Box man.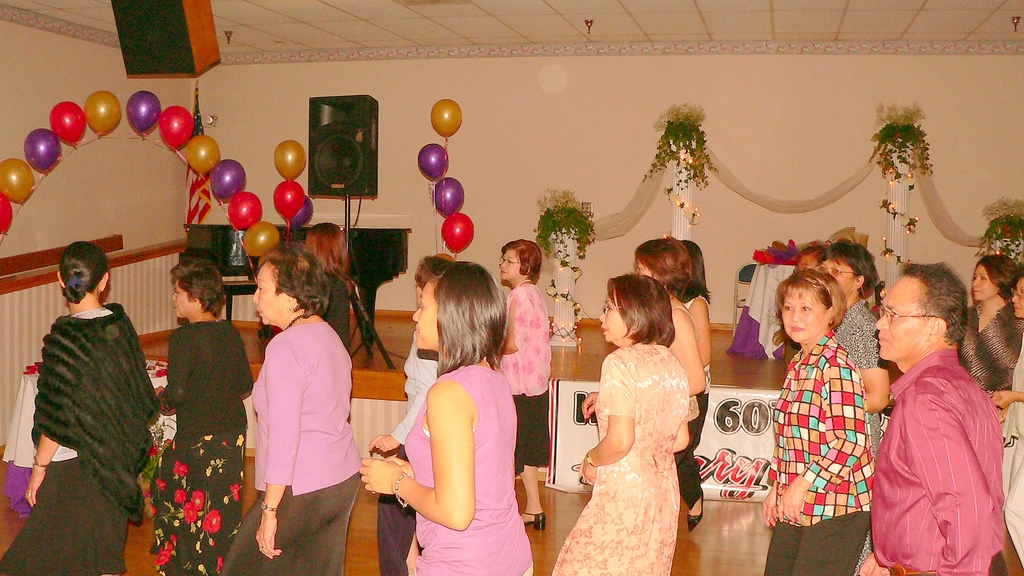
856,239,1009,570.
